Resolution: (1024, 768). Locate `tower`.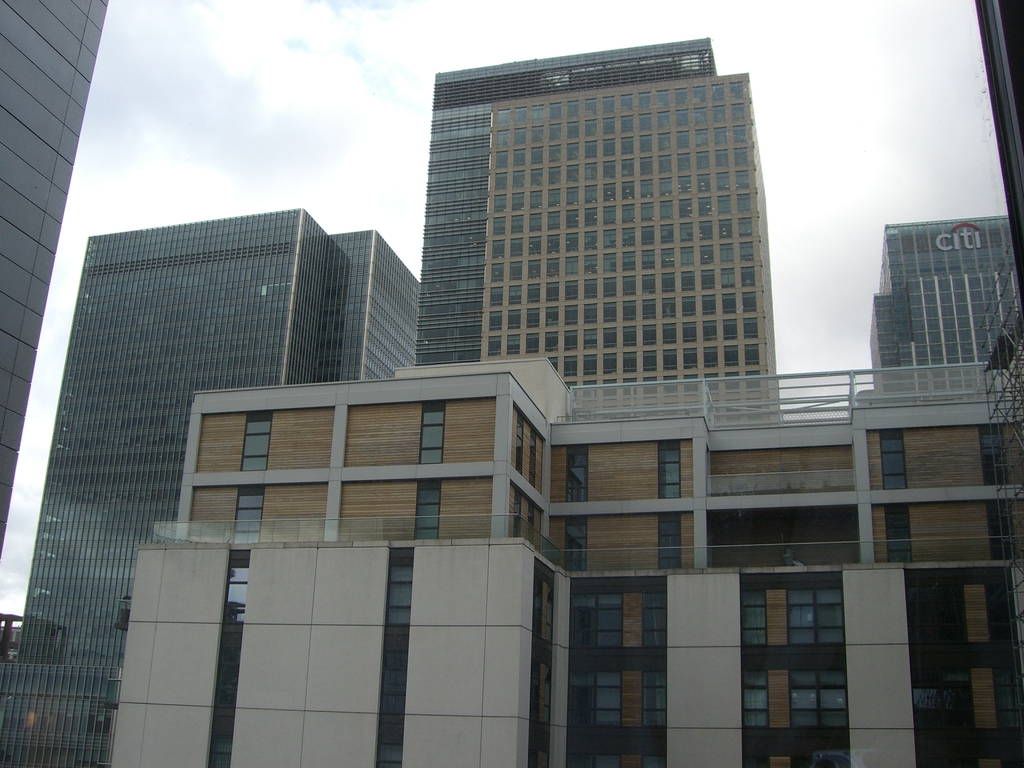
869/219/1008/396.
